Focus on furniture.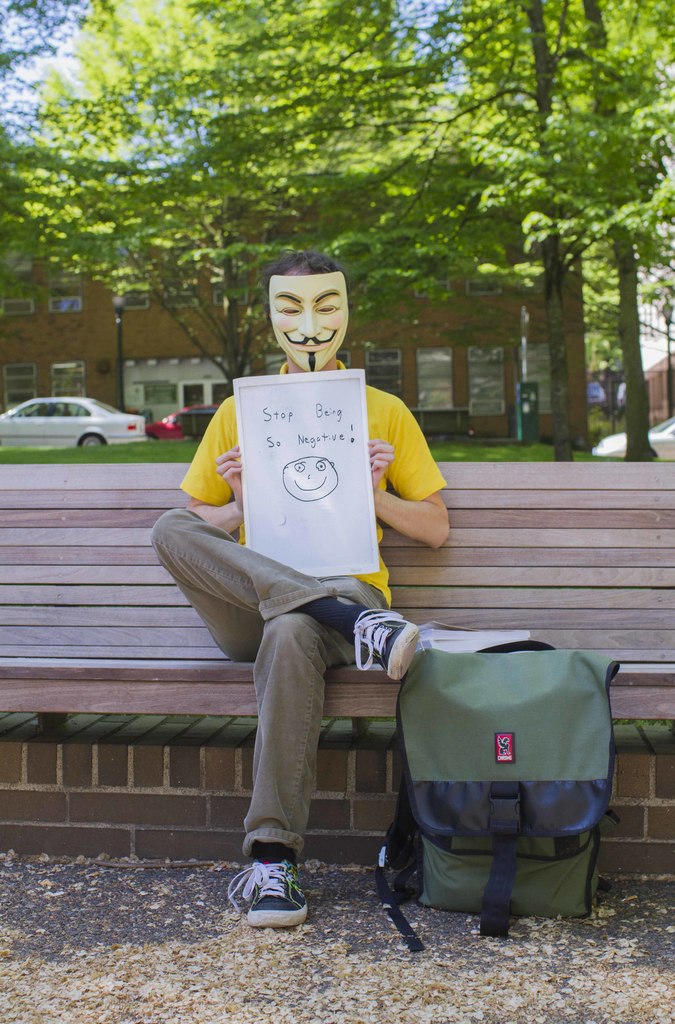
Focused at pyautogui.locateOnScreen(410, 406, 470, 440).
